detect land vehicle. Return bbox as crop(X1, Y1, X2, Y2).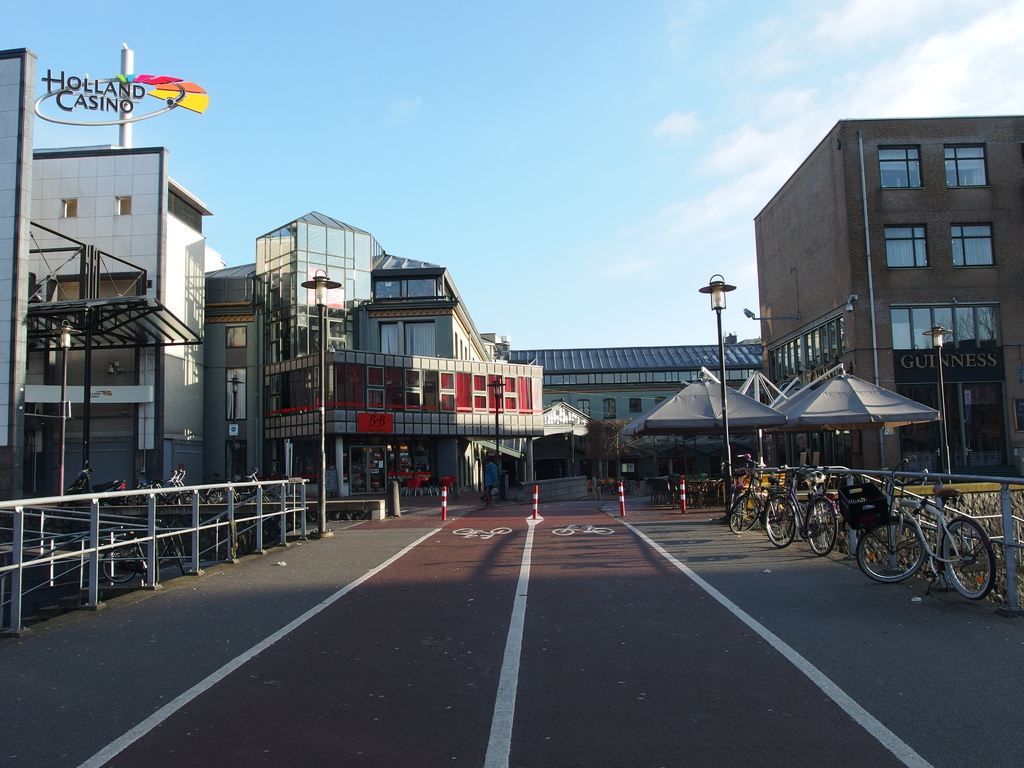
crop(103, 531, 191, 581).
